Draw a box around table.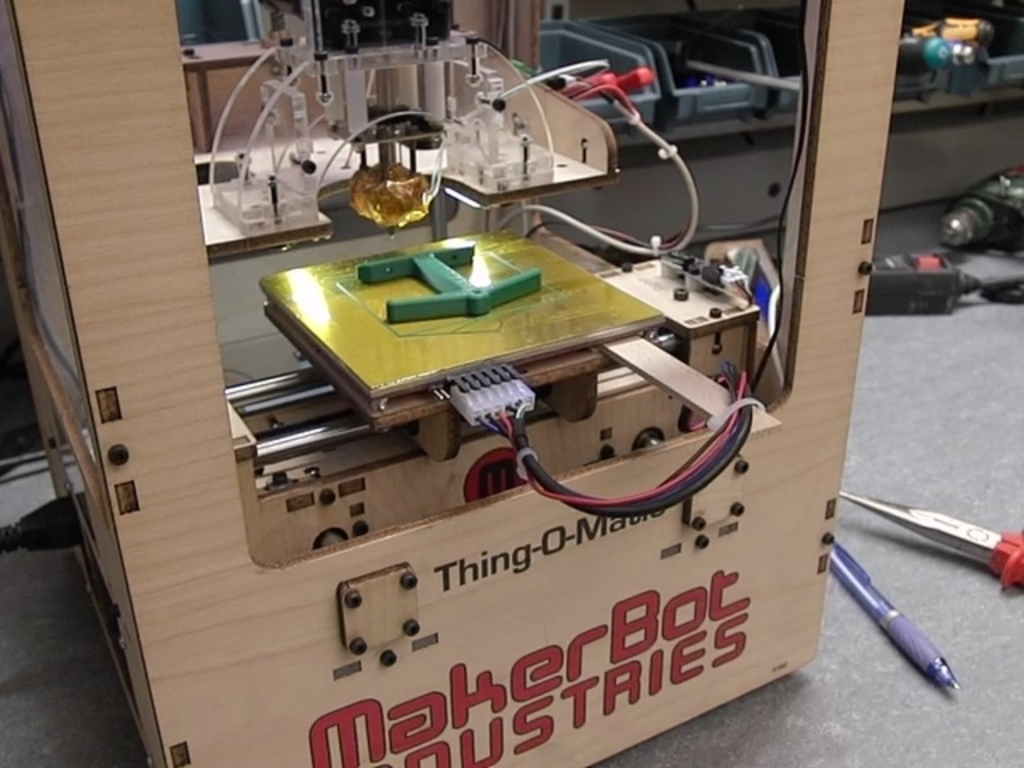
x1=250 y1=229 x2=669 y2=469.
